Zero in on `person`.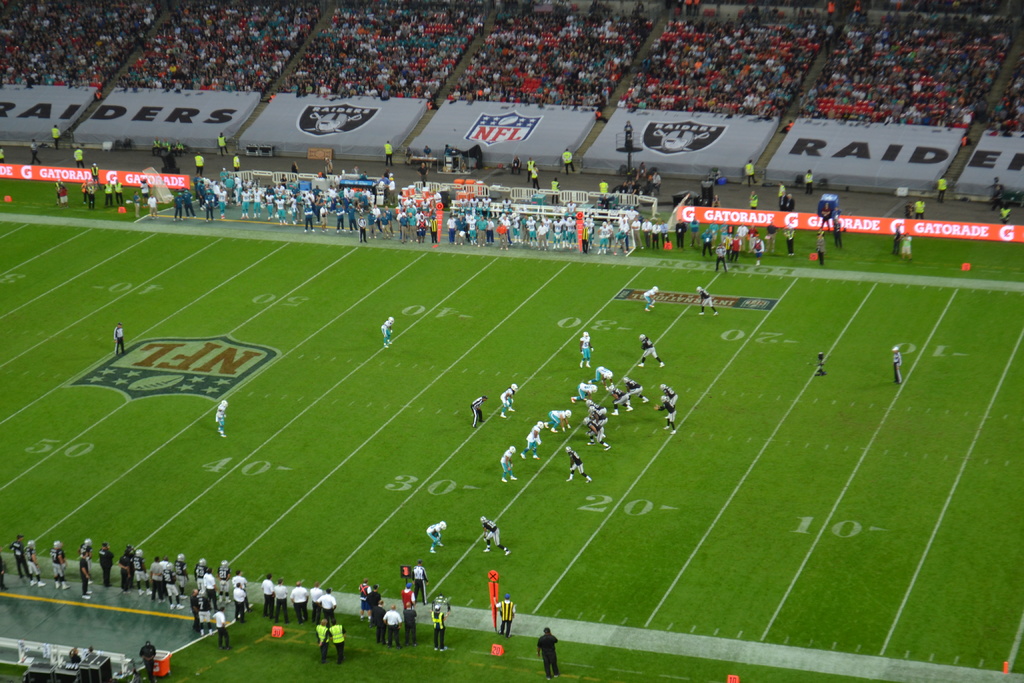
Zeroed in: (left=564, top=443, right=591, bottom=481).
